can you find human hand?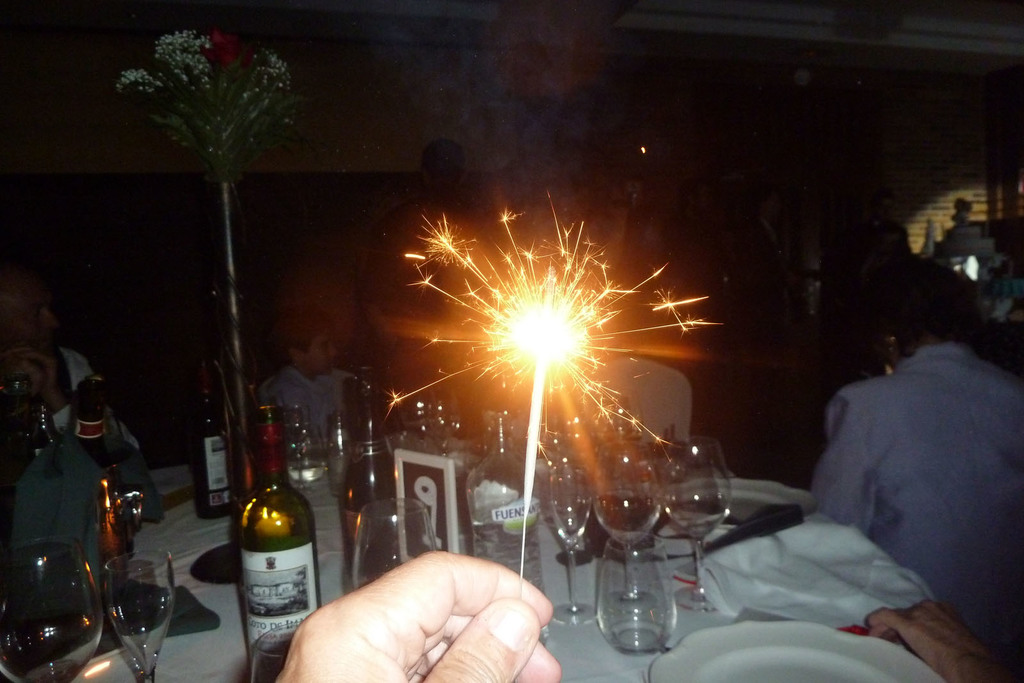
Yes, bounding box: [left=859, top=597, right=986, bottom=682].
